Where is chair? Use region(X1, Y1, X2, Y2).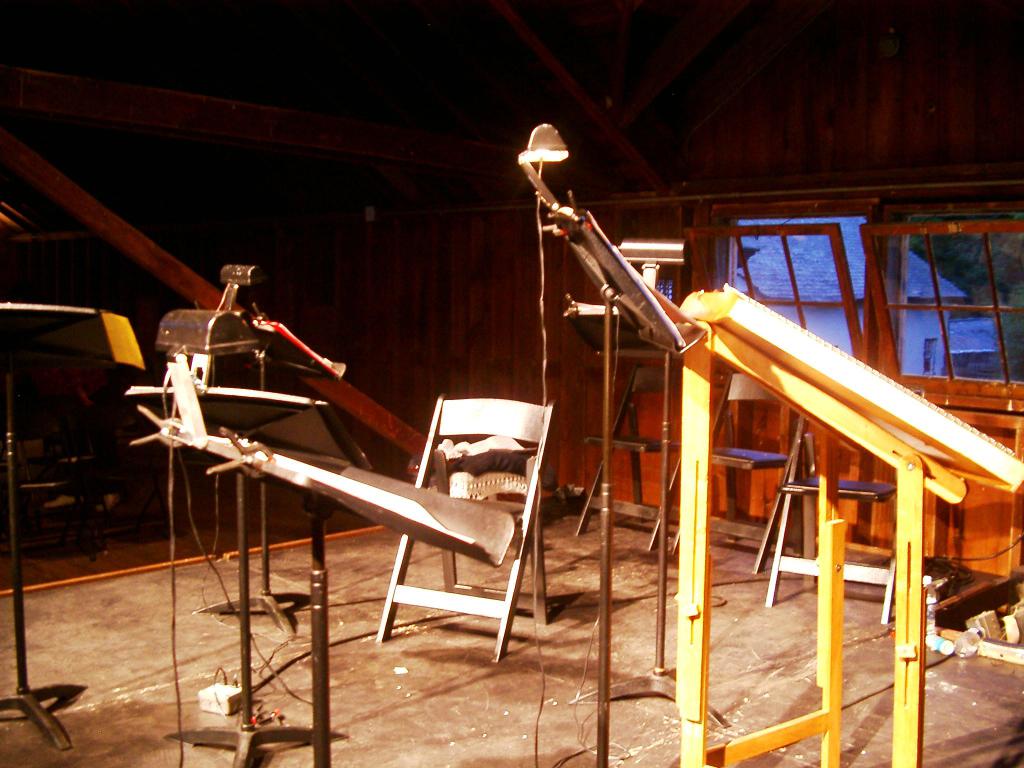
region(568, 360, 718, 545).
